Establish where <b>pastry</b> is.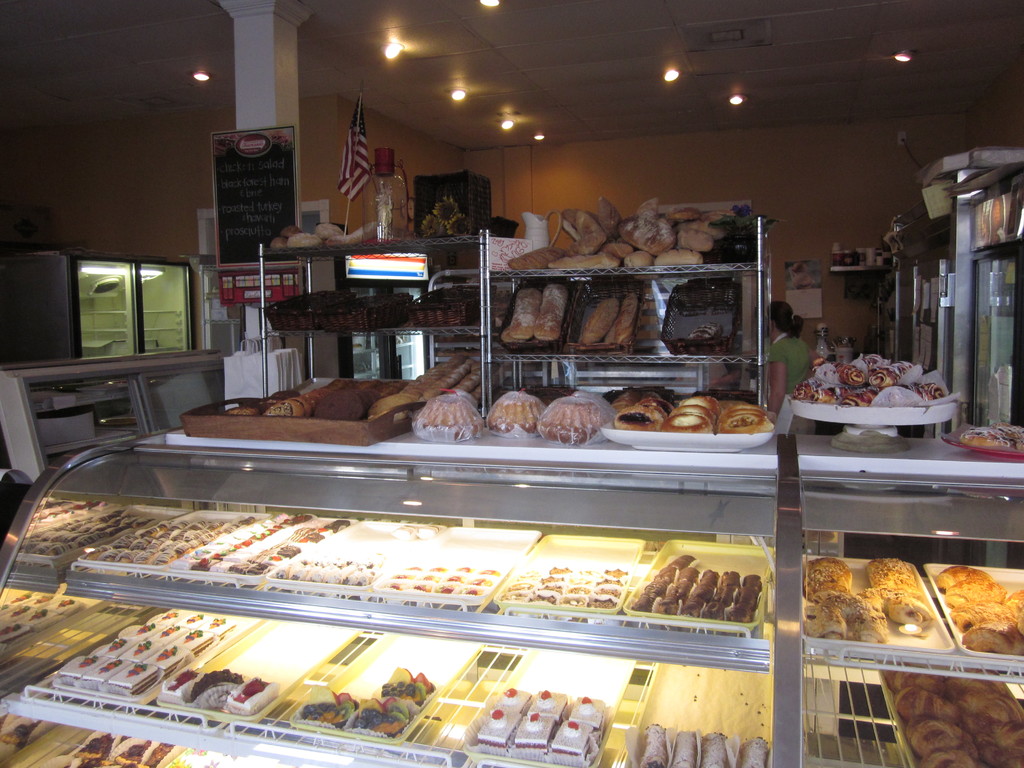
Established at {"x1": 533, "y1": 689, "x2": 573, "y2": 724}.
